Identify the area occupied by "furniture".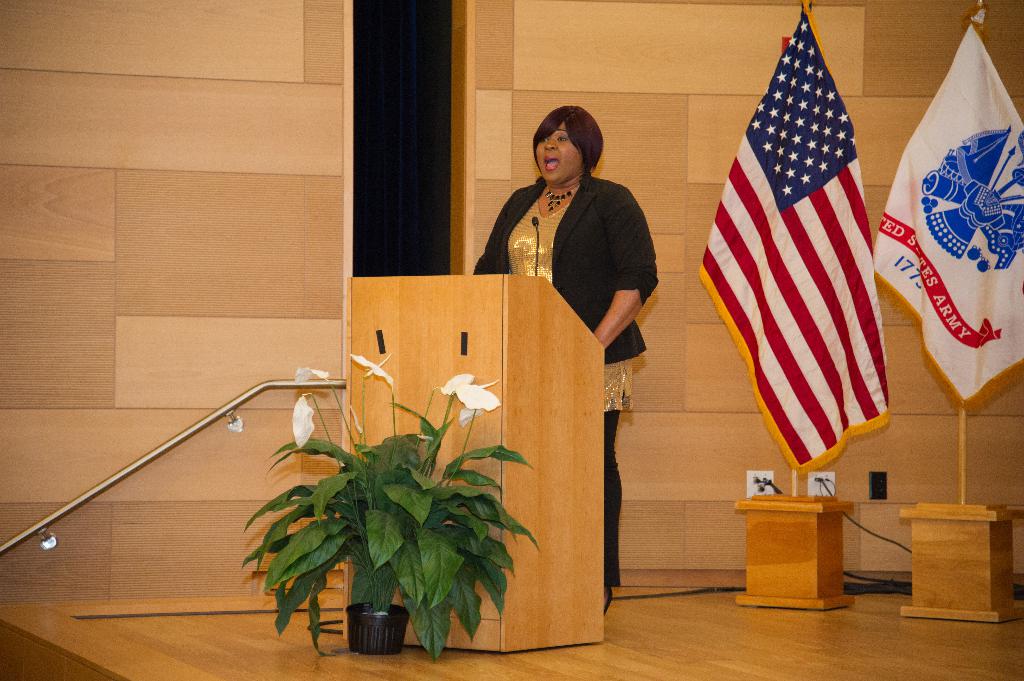
Area: Rect(735, 495, 855, 613).
